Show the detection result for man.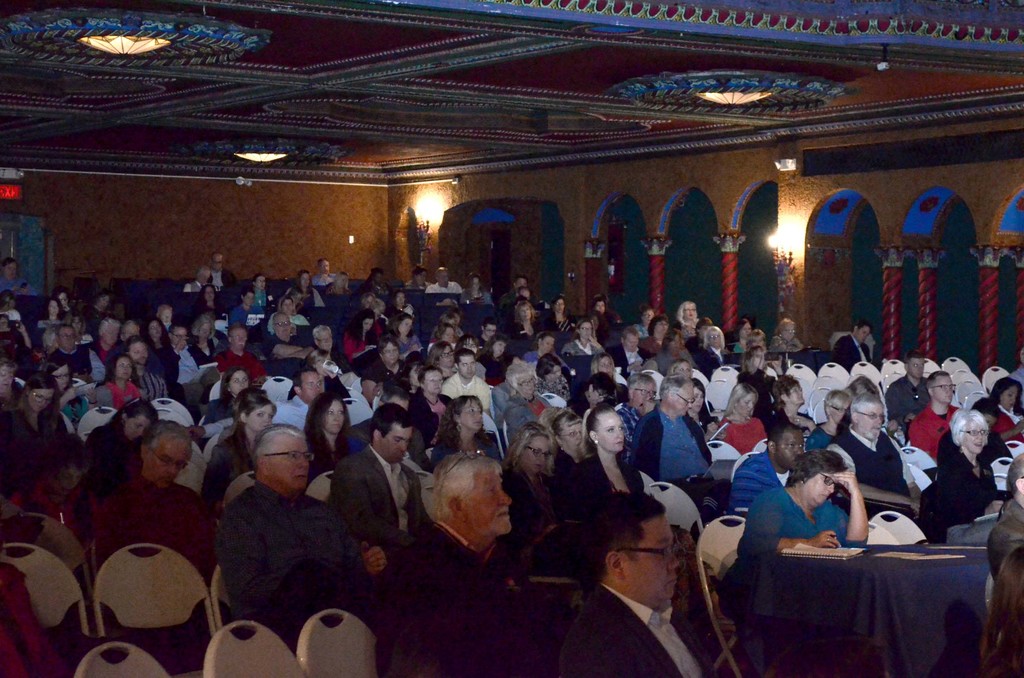
pyautogui.locateOnScreen(909, 369, 967, 464).
